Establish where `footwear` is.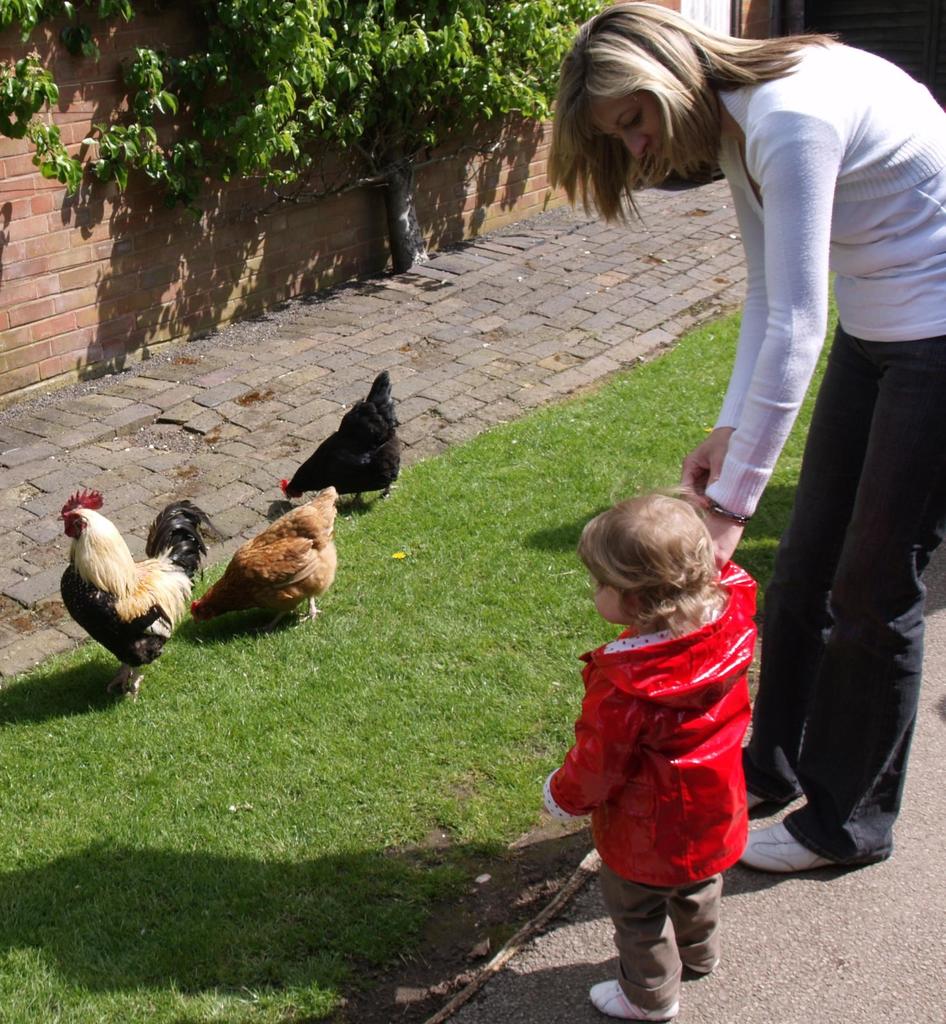
Established at region(746, 788, 767, 815).
